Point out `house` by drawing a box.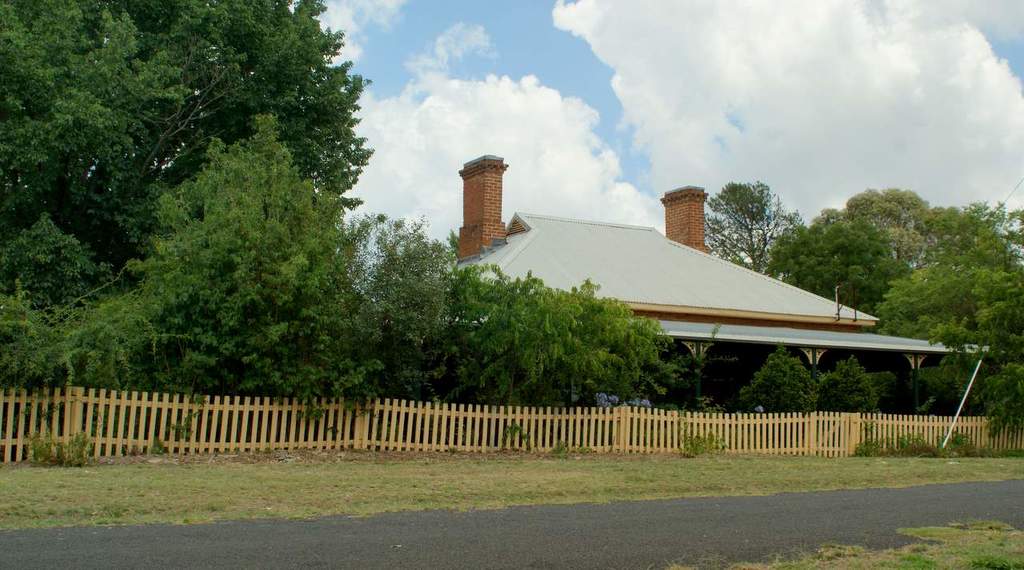
Rect(309, 163, 923, 431).
